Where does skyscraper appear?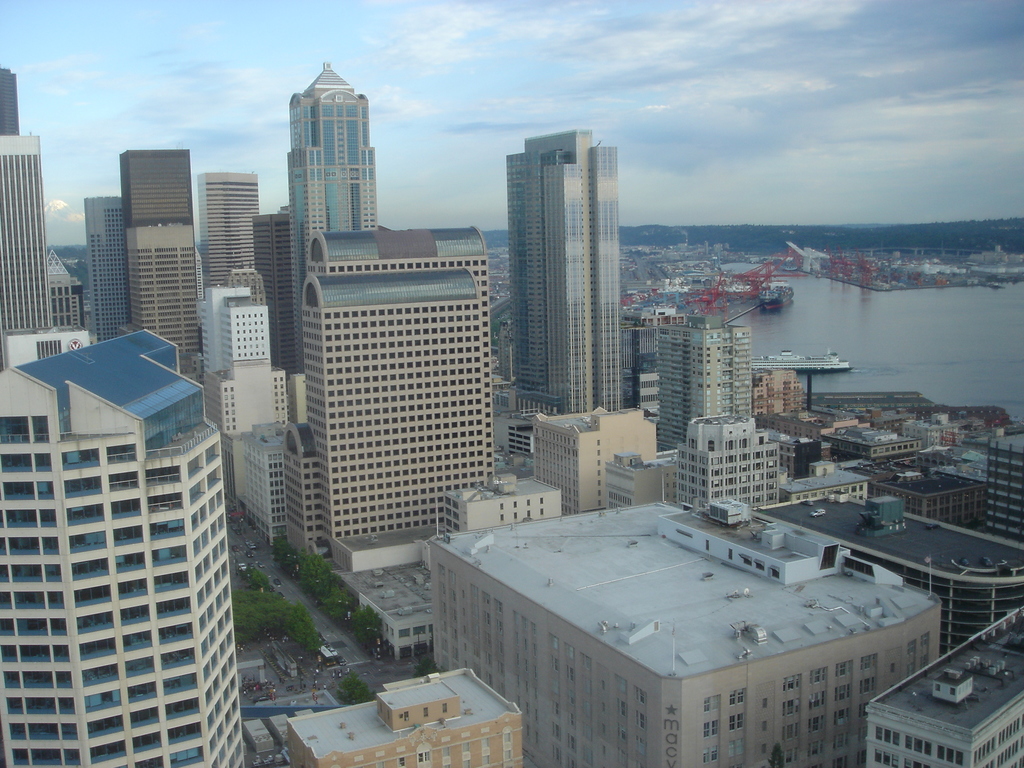
Appears at x1=511, y1=130, x2=627, y2=410.
